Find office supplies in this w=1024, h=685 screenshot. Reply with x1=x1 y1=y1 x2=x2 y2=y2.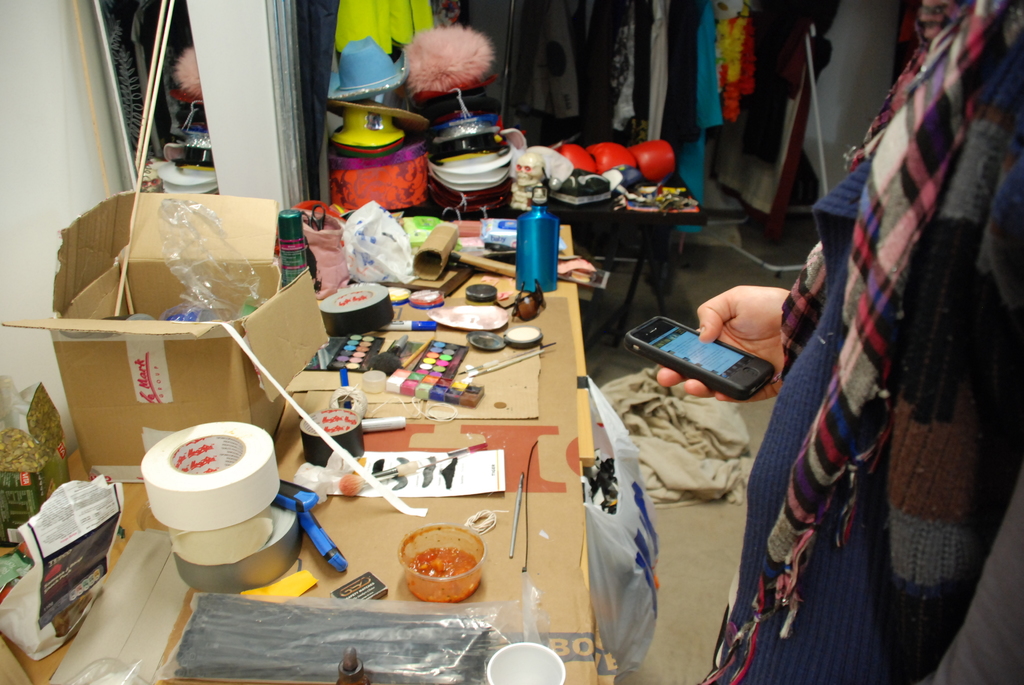
x1=325 y1=38 x2=400 y2=88.
